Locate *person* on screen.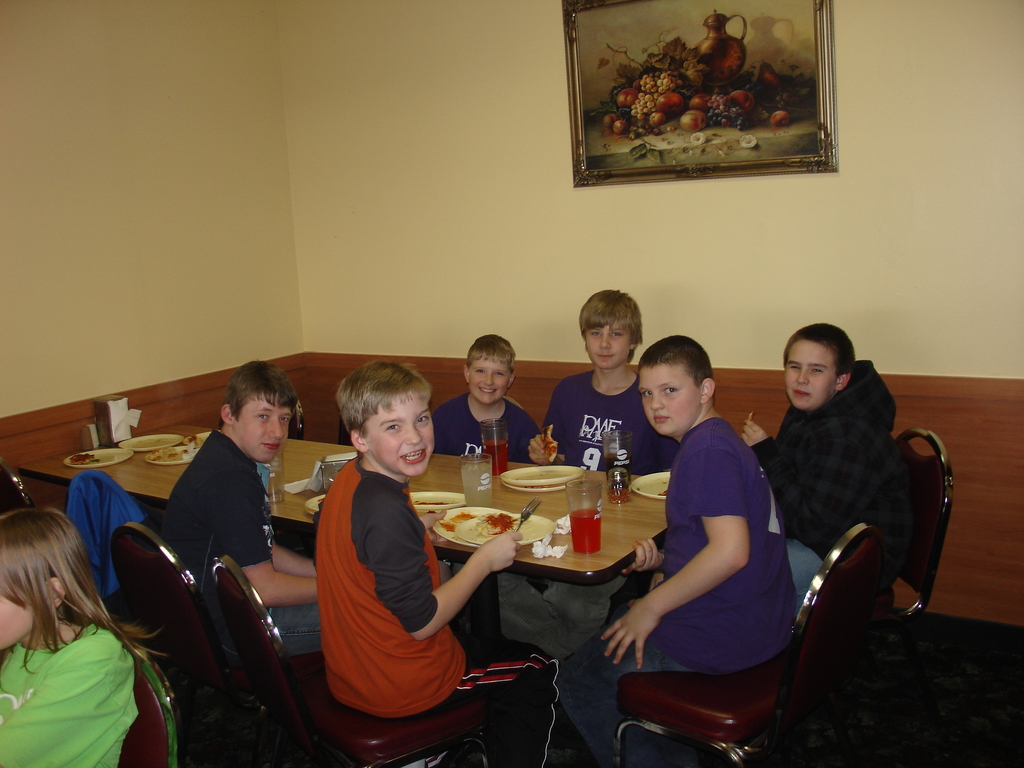
On screen at region(553, 330, 809, 760).
